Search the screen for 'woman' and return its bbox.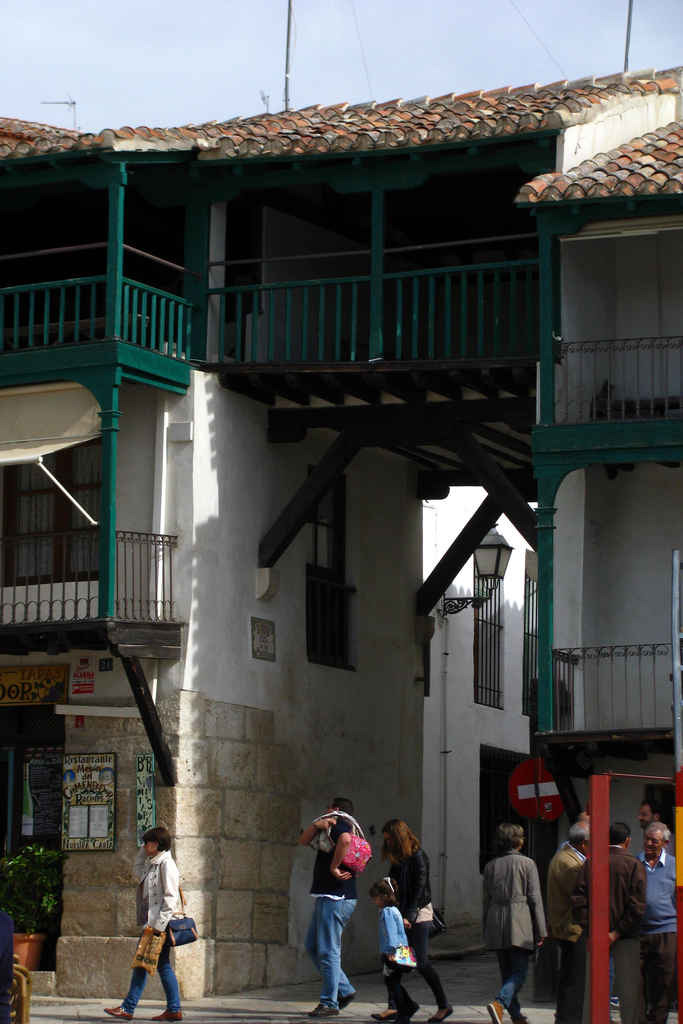
Found: select_region(479, 822, 544, 1023).
